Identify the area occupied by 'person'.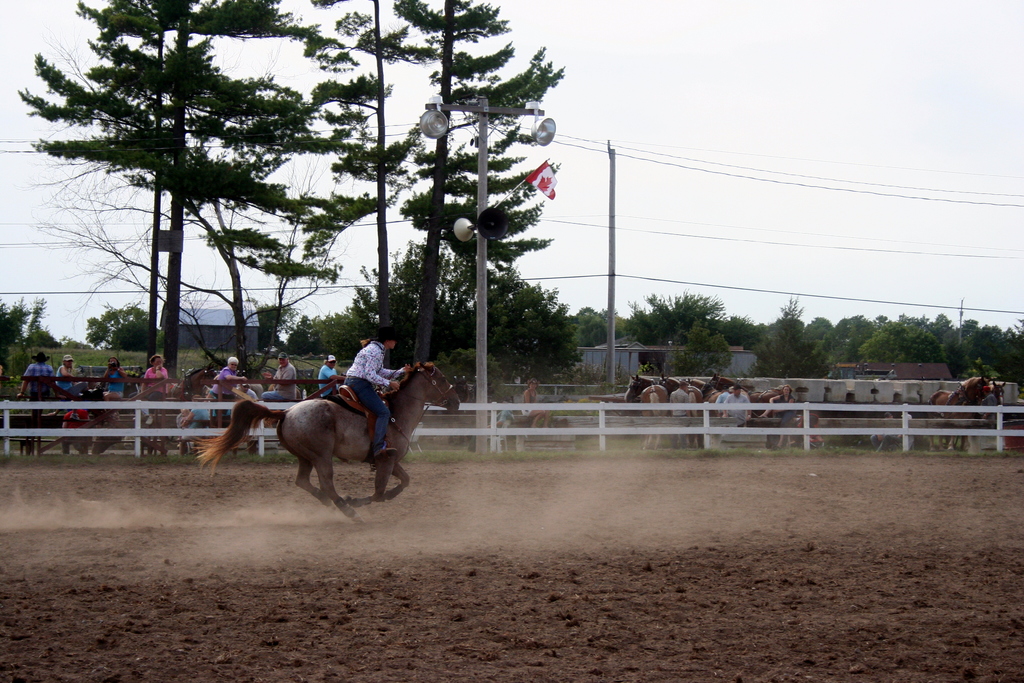
Area: (x1=248, y1=366, x2=265, y2=414).
